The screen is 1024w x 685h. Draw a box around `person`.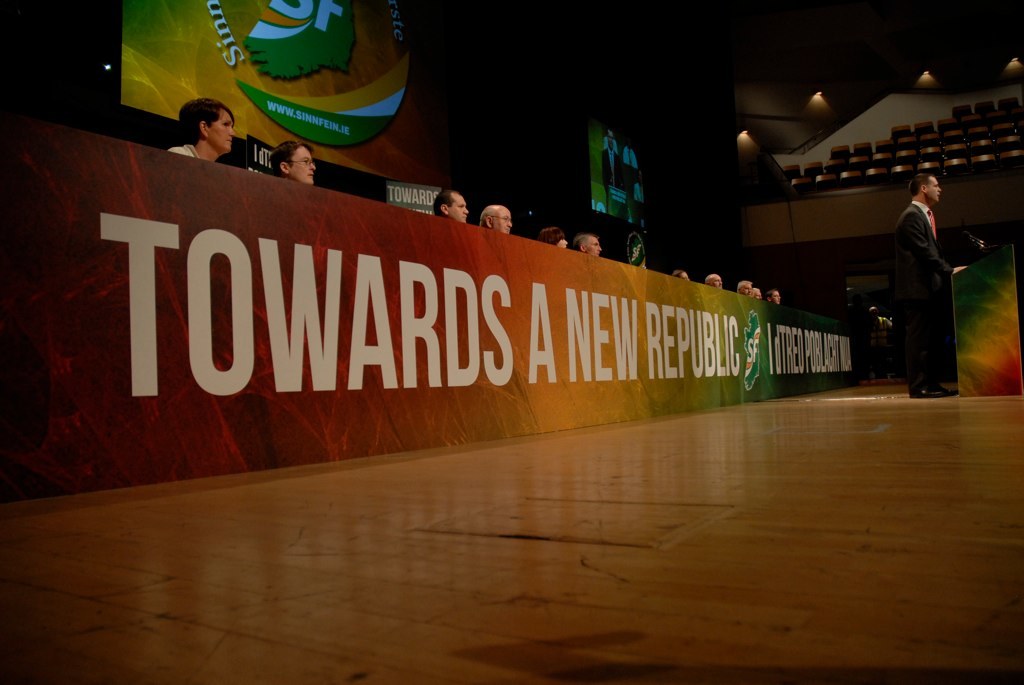
Rect(161, 98, 241, 164).
